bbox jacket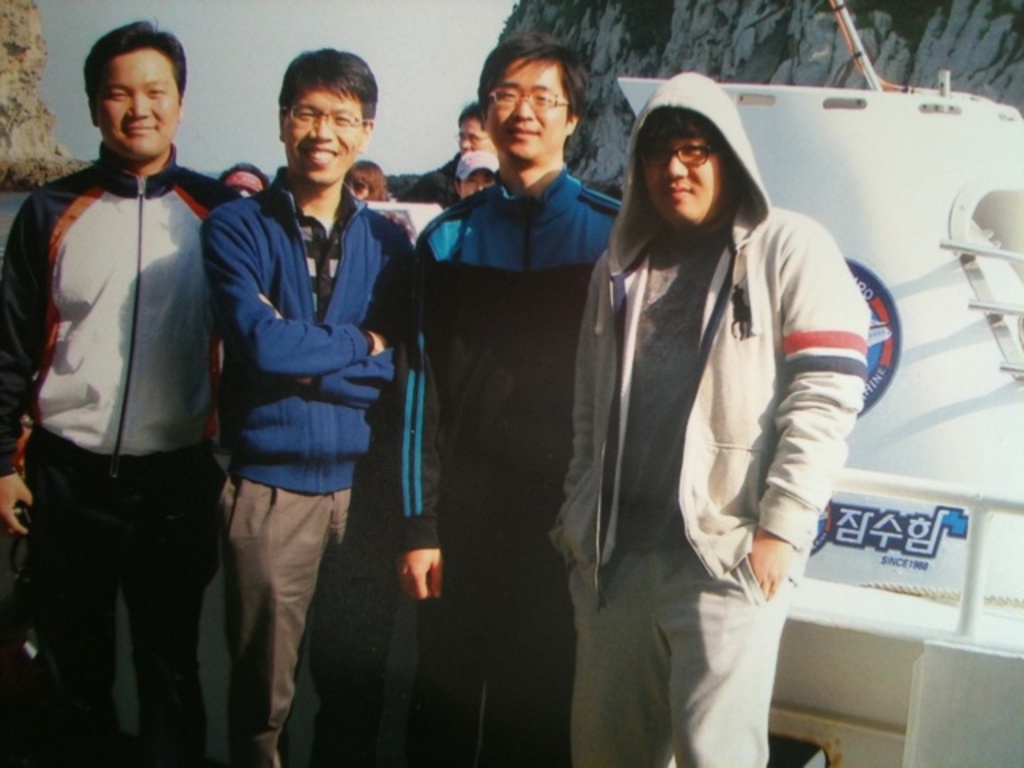
crop(557, 118, 883, 638)
